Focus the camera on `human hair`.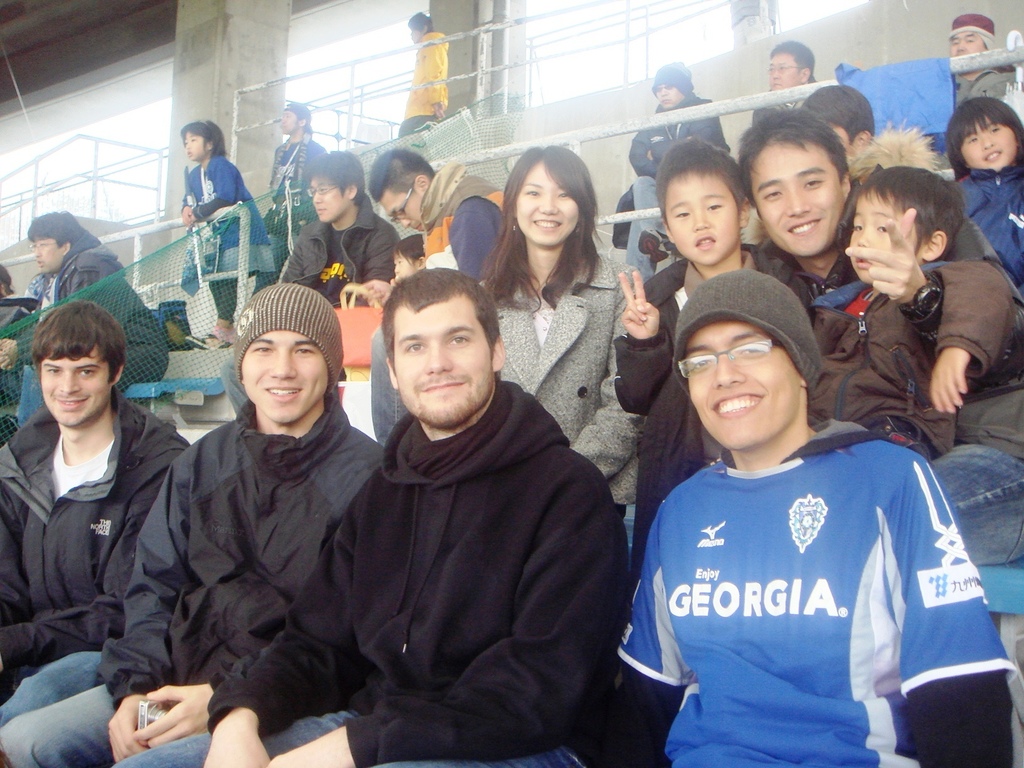
Focus region: box=[303, 146, 367, 207].
